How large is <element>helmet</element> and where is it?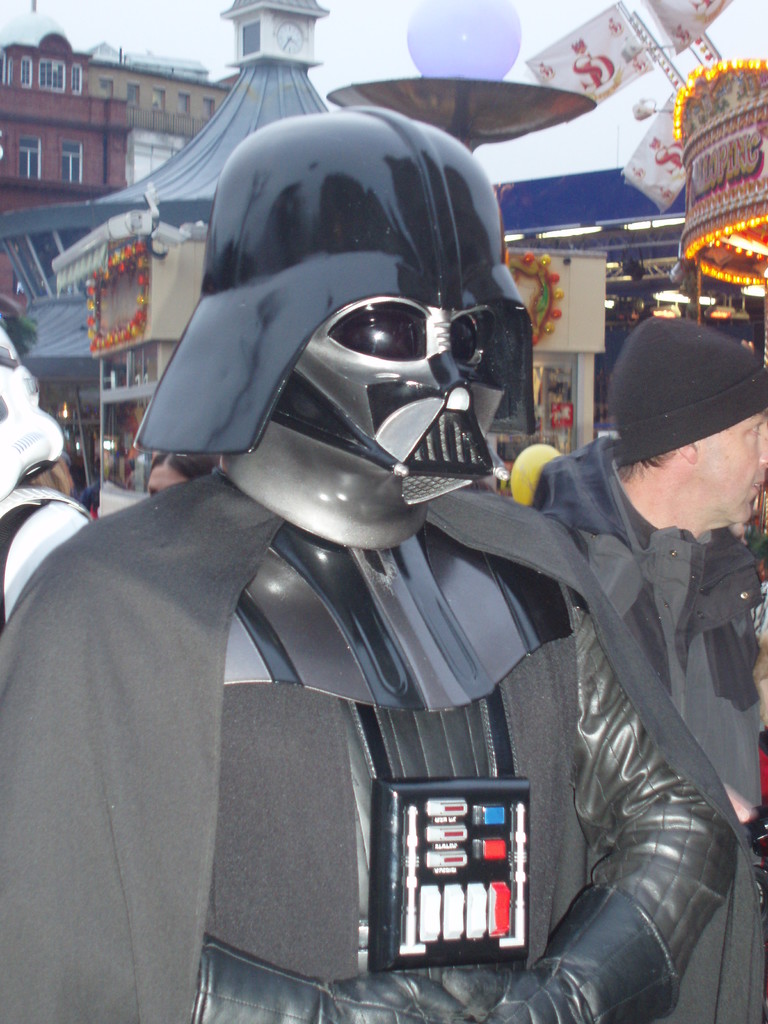
Bounding box: l=142, t=104, r=541, b=555.
